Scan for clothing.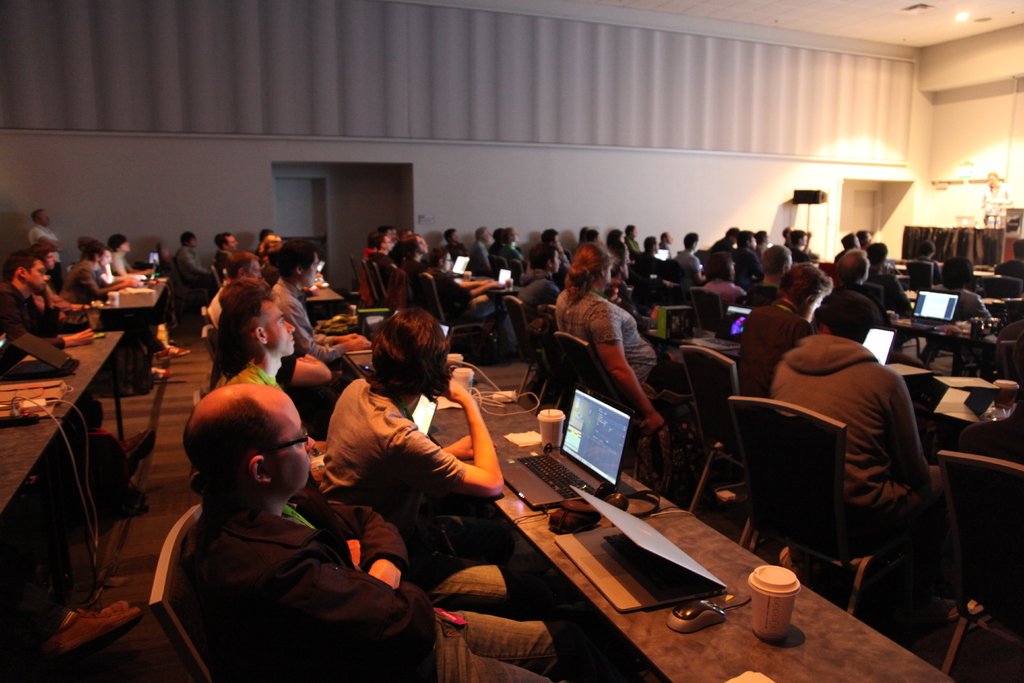
Scan result: {"x1": 180, "y1": 242, "x2": 209, "y2": 292}.
